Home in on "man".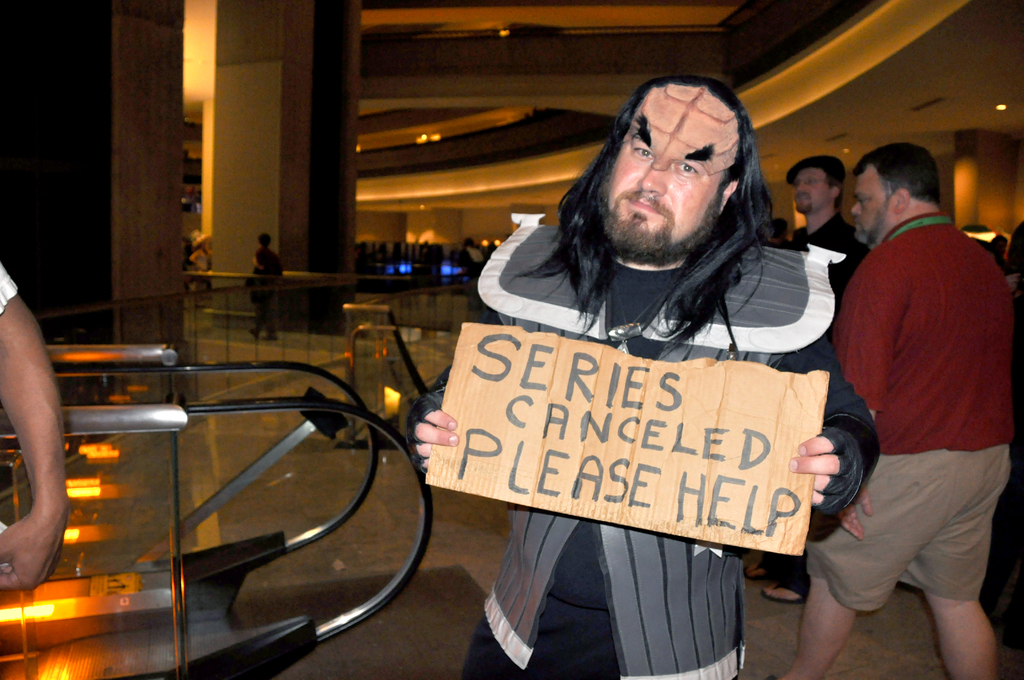
Homed in at bbox=[404, 70, 881, 679].
